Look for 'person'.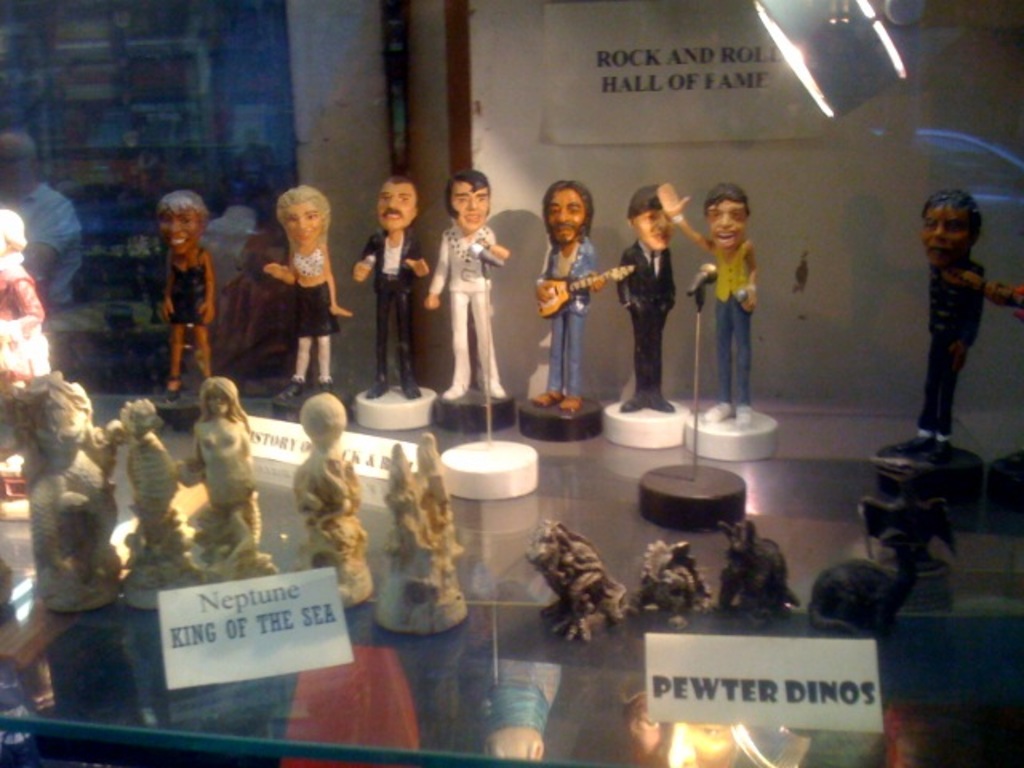
Found: [653, 181, 752, 426].
